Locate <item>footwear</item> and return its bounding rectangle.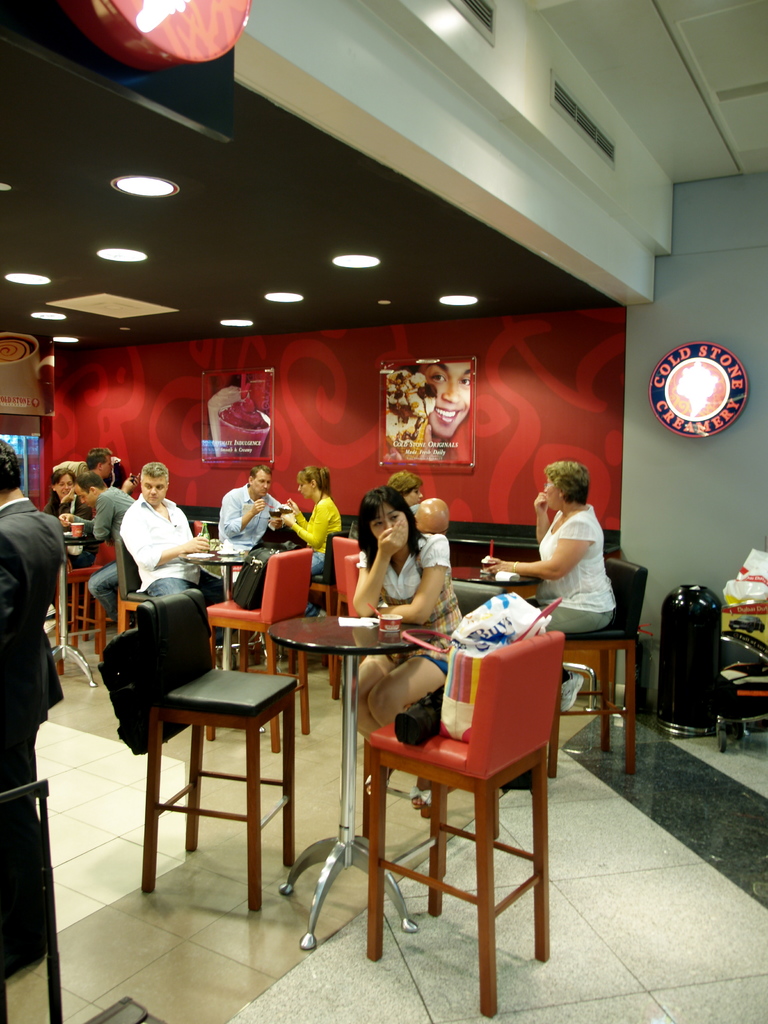
[x1=45, y1=601, x2=60, y2=630].
